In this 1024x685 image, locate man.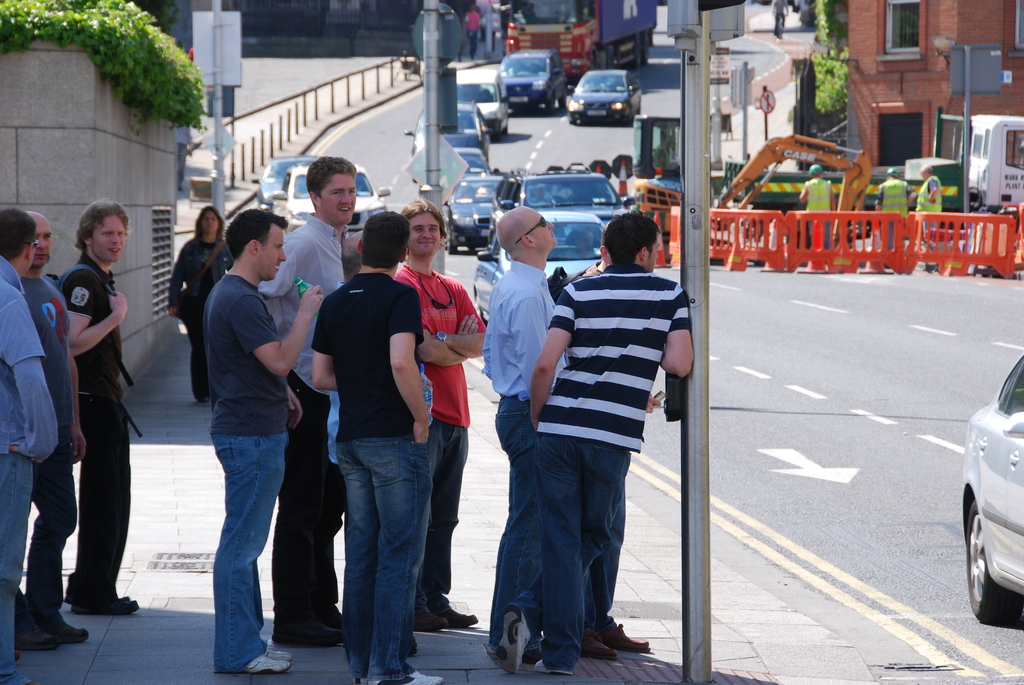
Bounding box: 529:215:694:677.
